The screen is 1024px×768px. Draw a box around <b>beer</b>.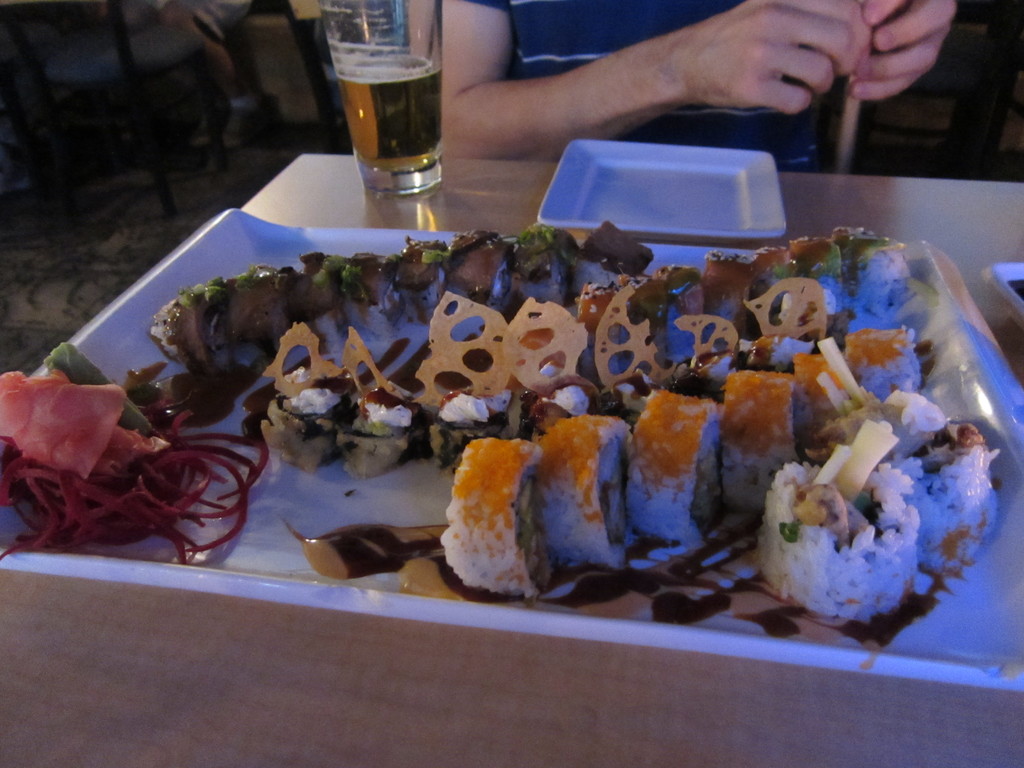
342, 44, 442, 173.
